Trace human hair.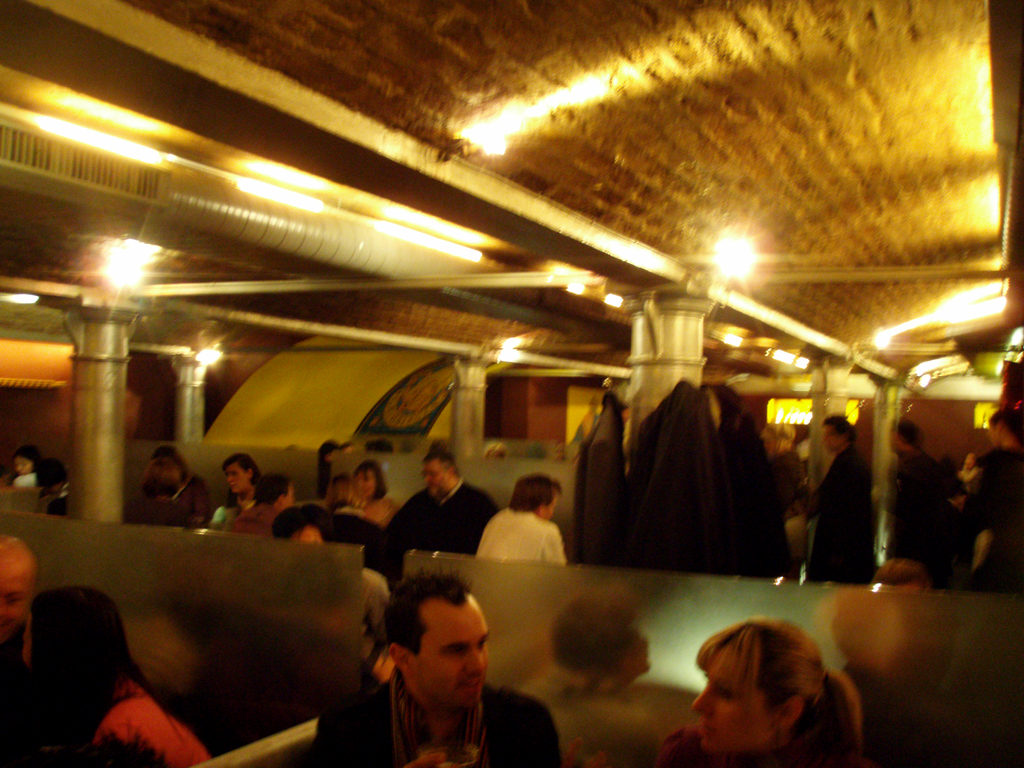
Traced to <bbox>382, 563, 472, 673</bbox>.
